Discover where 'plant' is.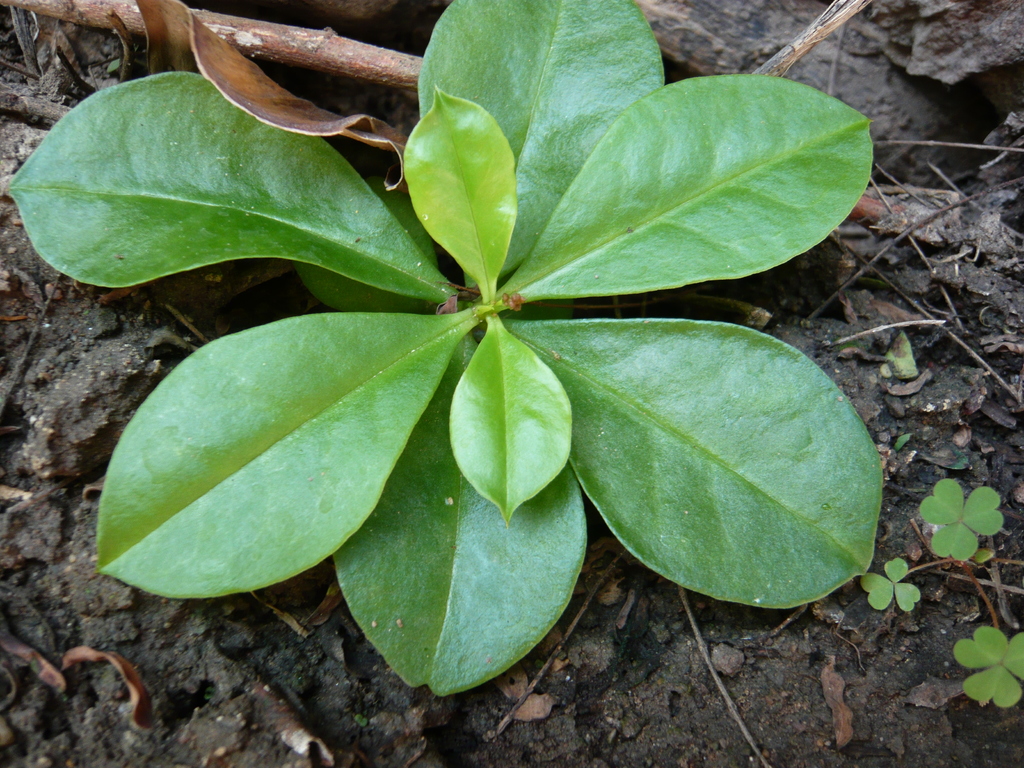
Discovered at locate(43, 0, 924, 739).
